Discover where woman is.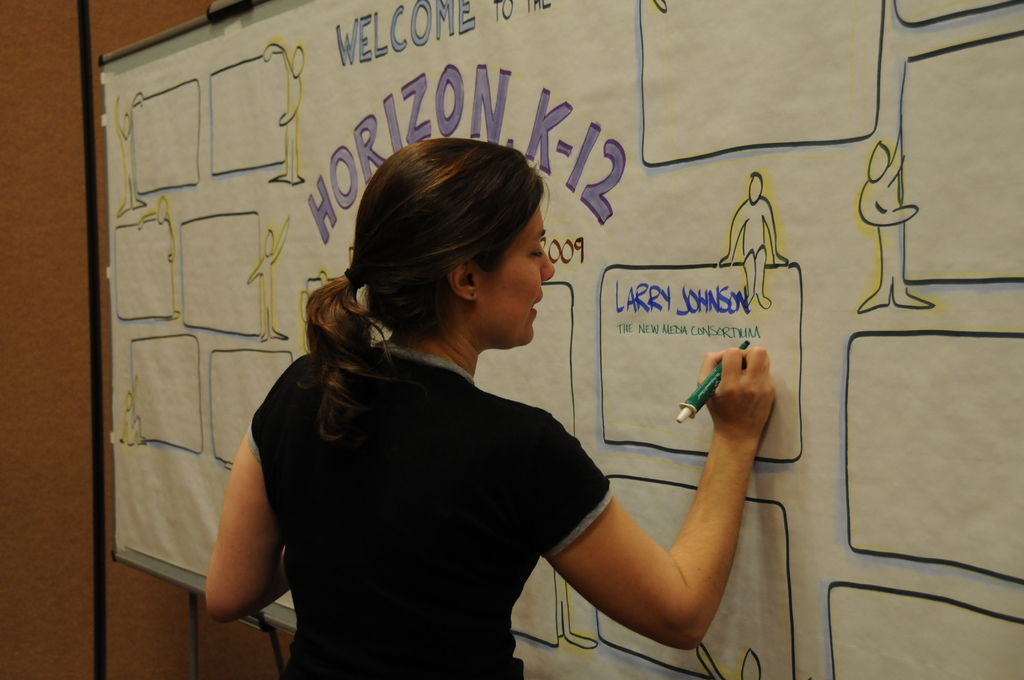
Discovered at pyautogui.locateOnScreen(204, 136, 775, 679).
